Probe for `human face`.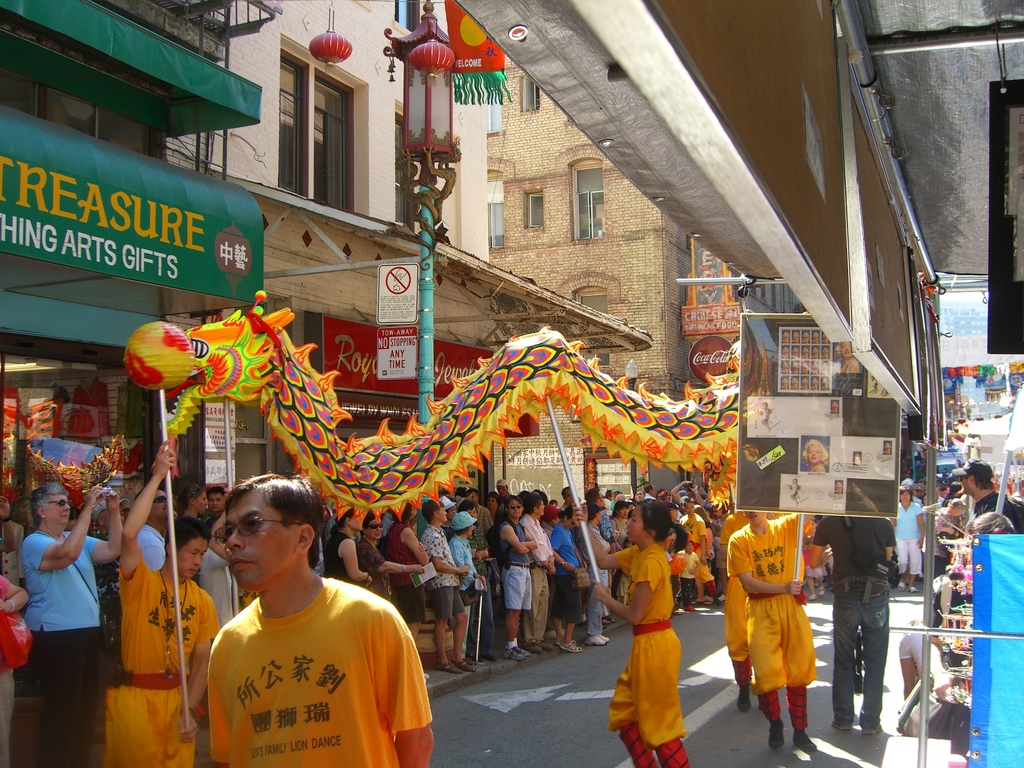
Probe result: bbox=[961, 470, 979, 493].
